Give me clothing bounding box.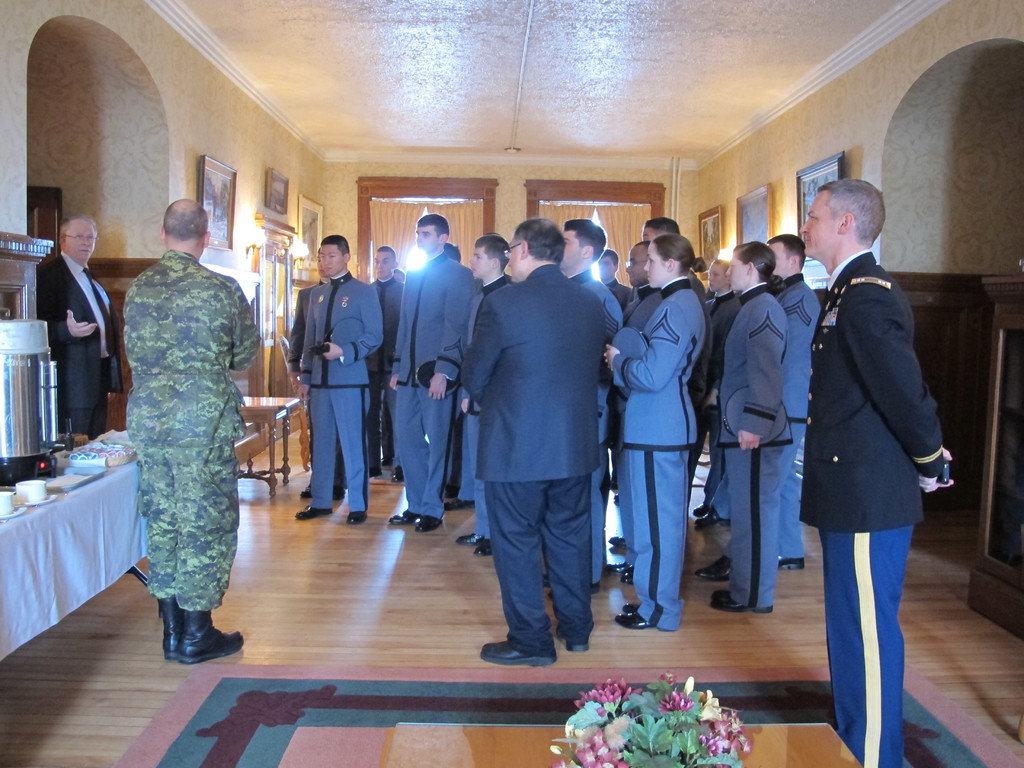
l=34, t=253, r=121, b=437.
